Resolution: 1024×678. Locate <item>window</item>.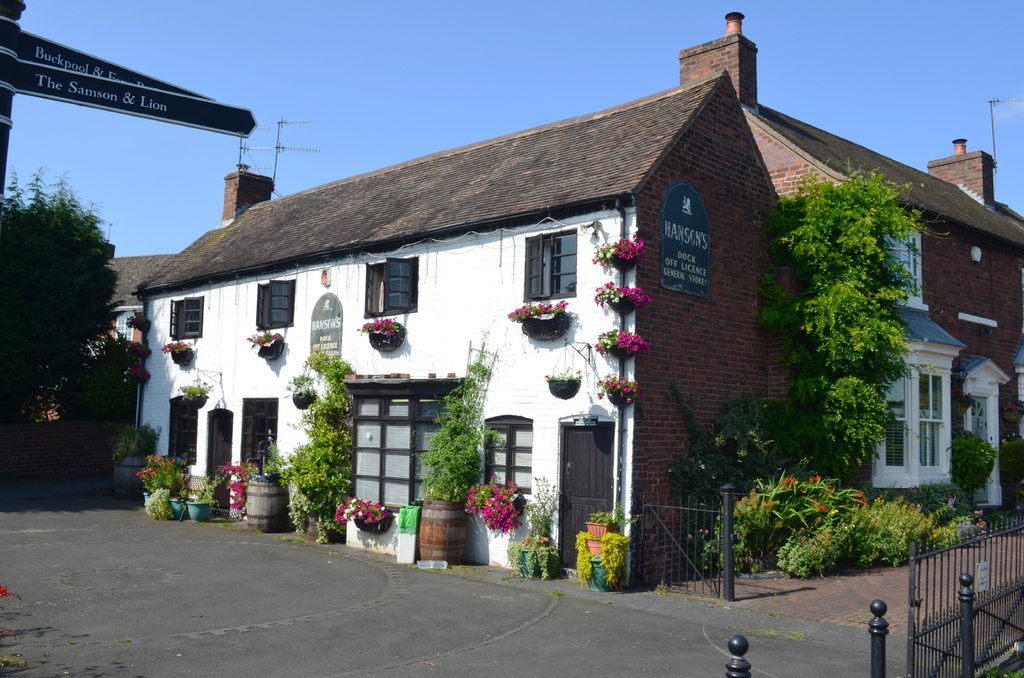
{"left": 246, "top": 275, "right": 305, "bottom": 331}.
